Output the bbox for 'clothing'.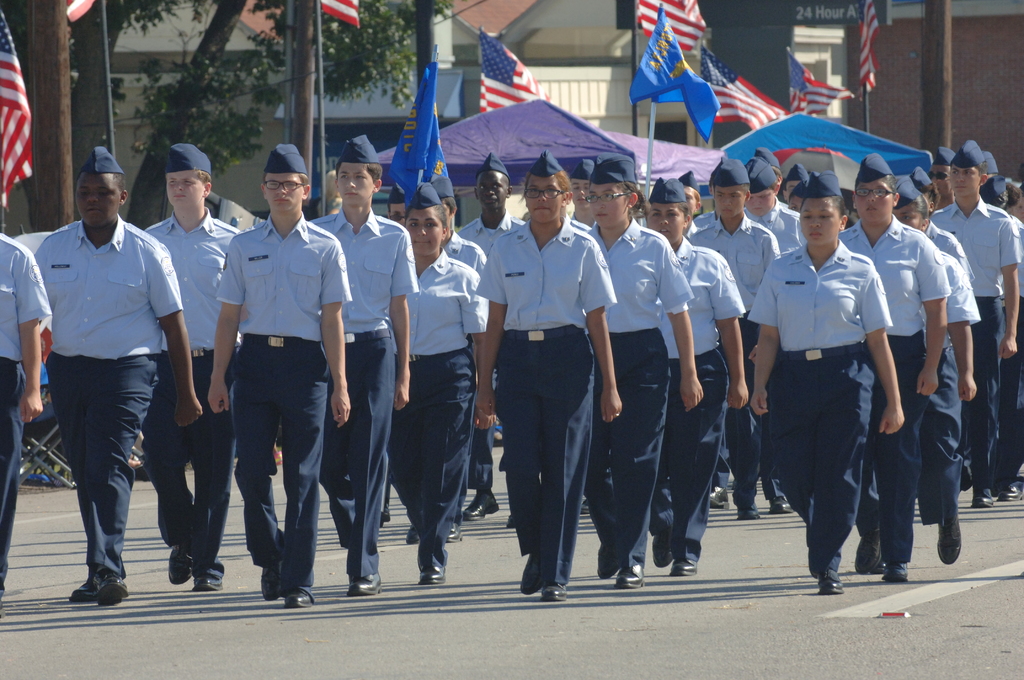
left=745, top=195, right=814, bottom=499.
